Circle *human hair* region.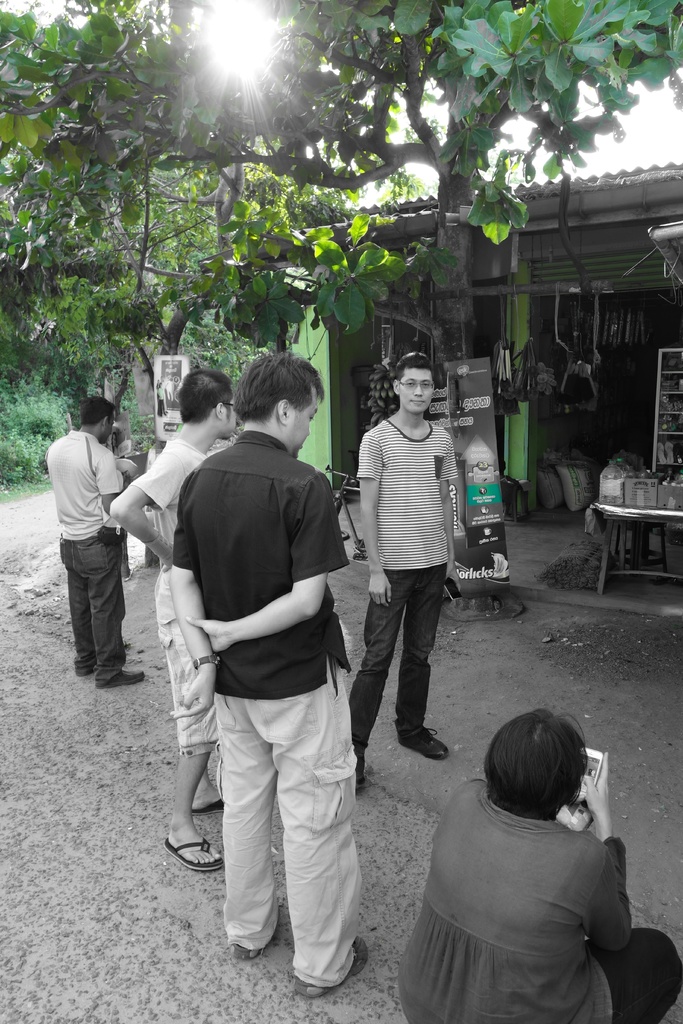
Region: [left=489, top=713, right=590, bottom=824].
